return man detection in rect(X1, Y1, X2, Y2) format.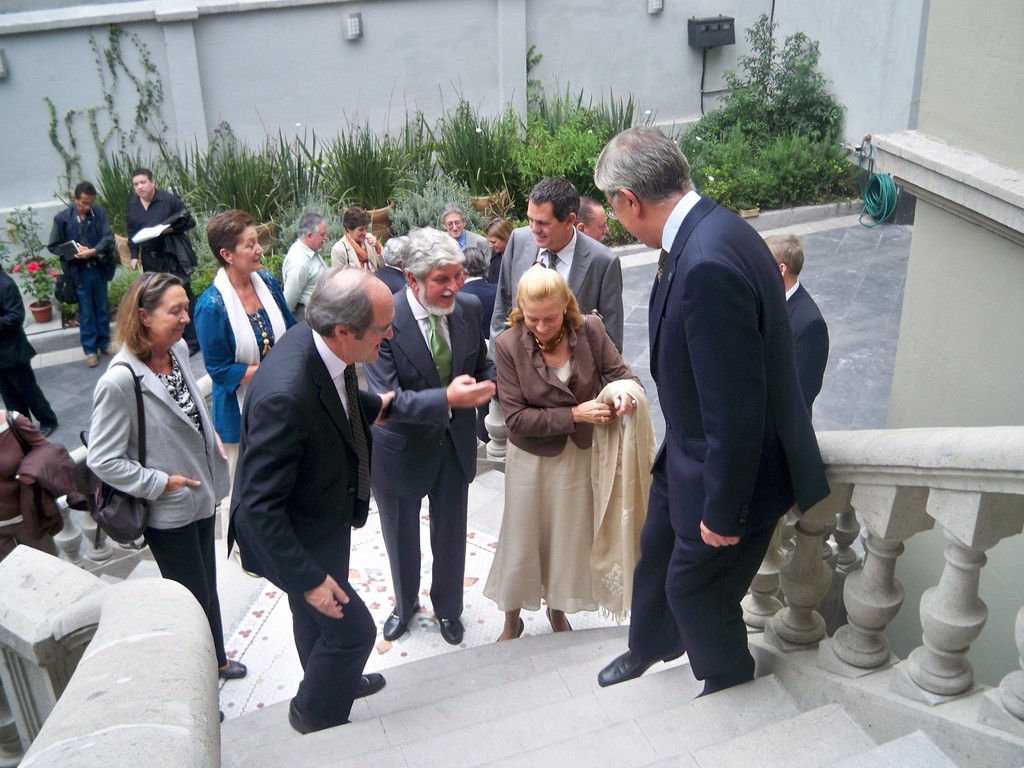
rect(492, 171, 621, 365).
